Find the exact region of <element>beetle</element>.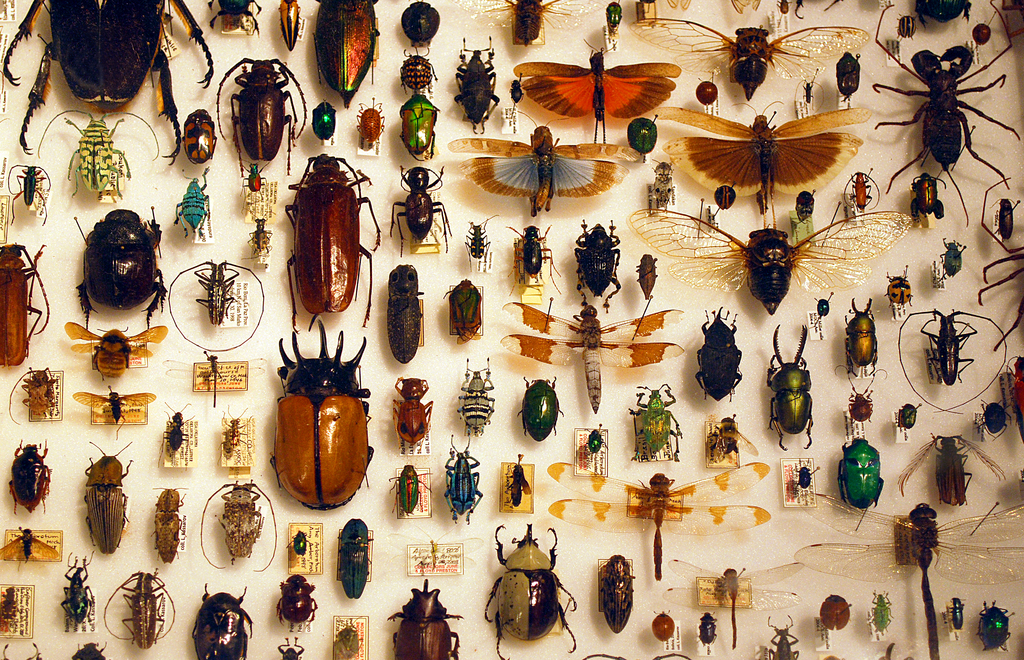
Exact region: 276,638,305,659.
